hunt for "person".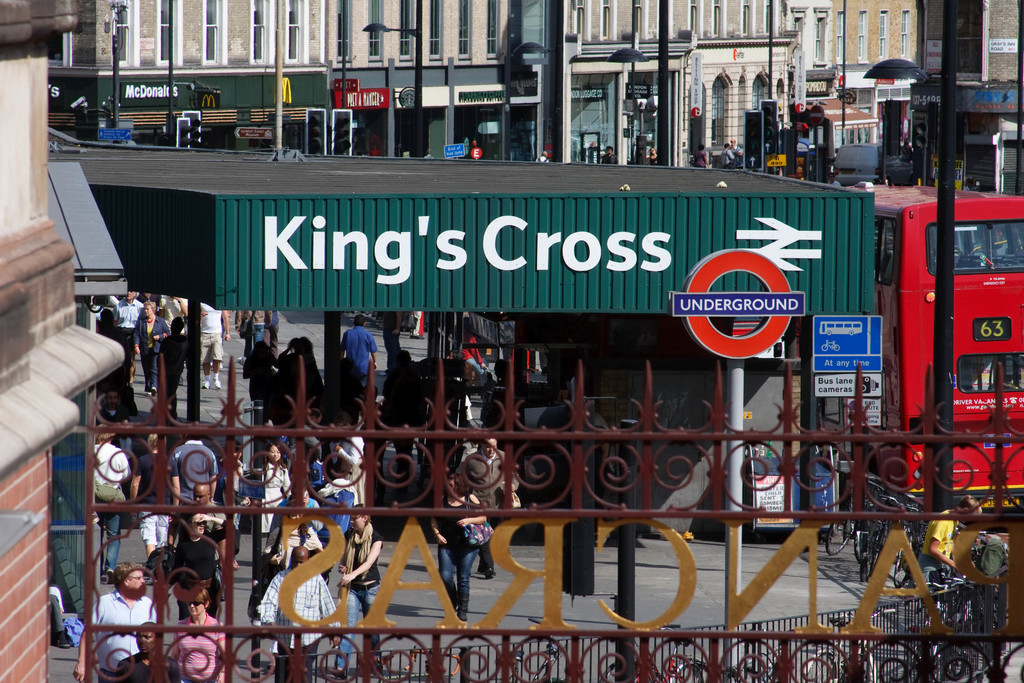
Hunted down at 127, 428, 183, 558.
